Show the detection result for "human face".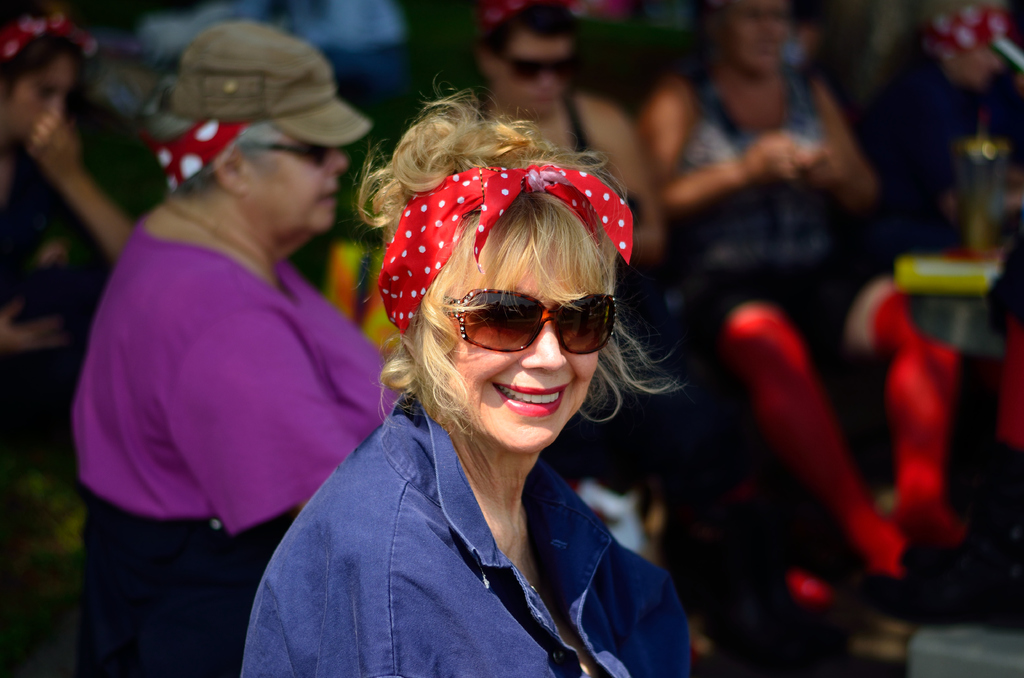
(left=3, top=52, right=77, bottom=147).
